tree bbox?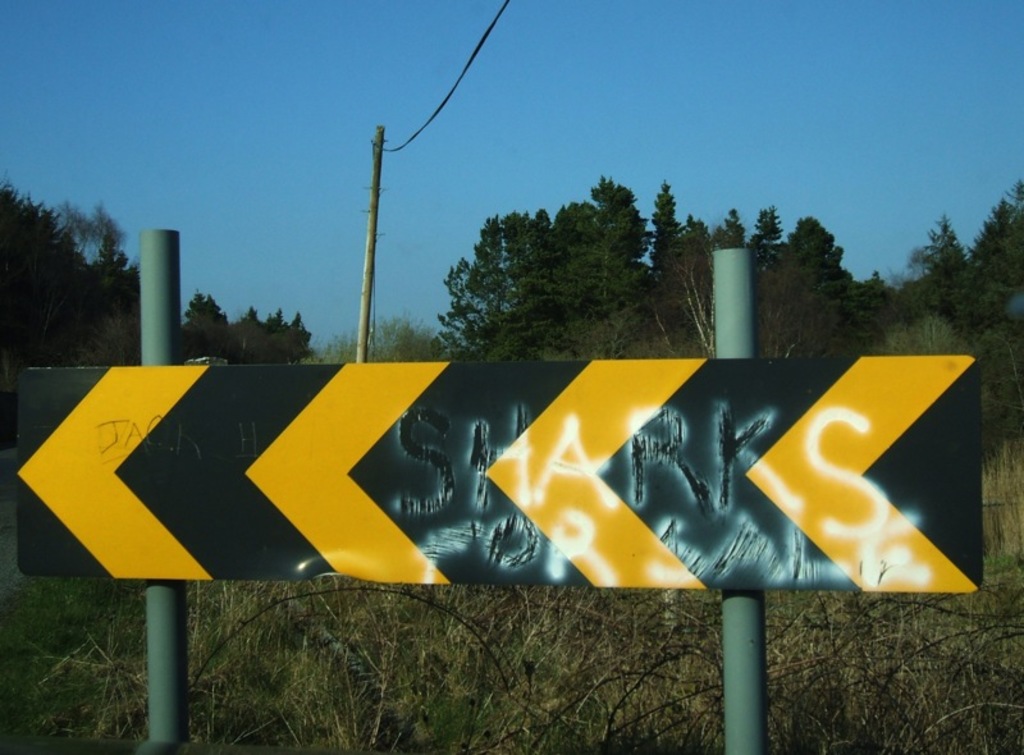
box=[643, 186, 755, 358]
